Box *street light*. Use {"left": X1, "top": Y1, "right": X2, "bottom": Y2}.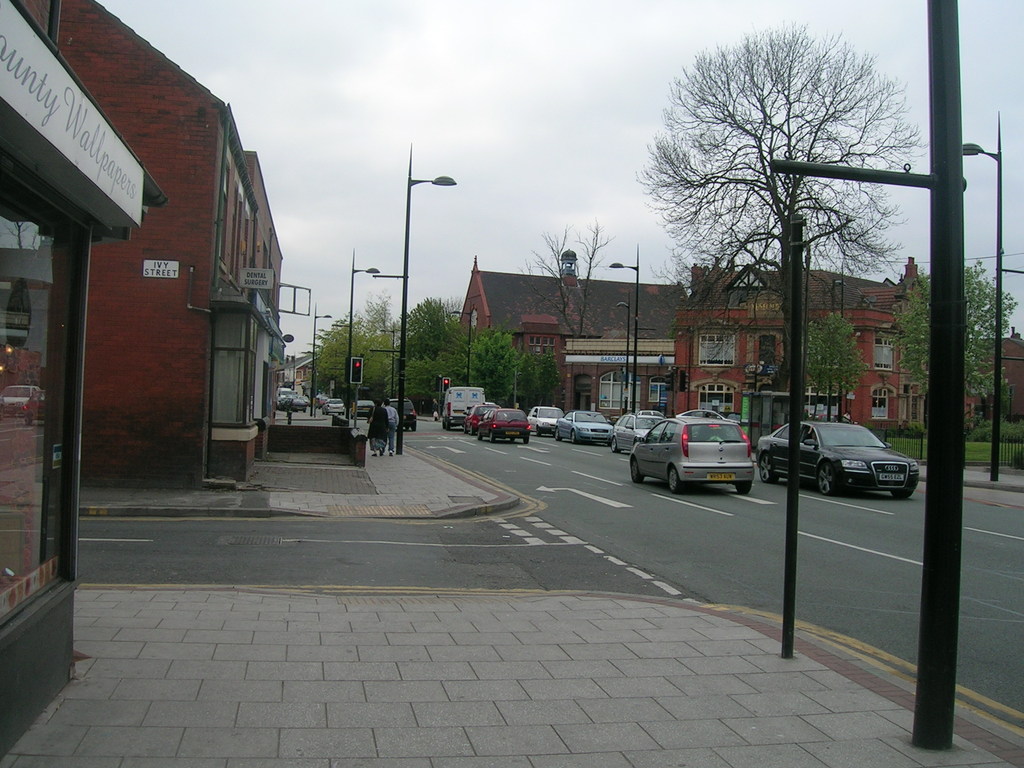
{"left": 397, "top": 144, "right": 451, "bottom": 453}.
